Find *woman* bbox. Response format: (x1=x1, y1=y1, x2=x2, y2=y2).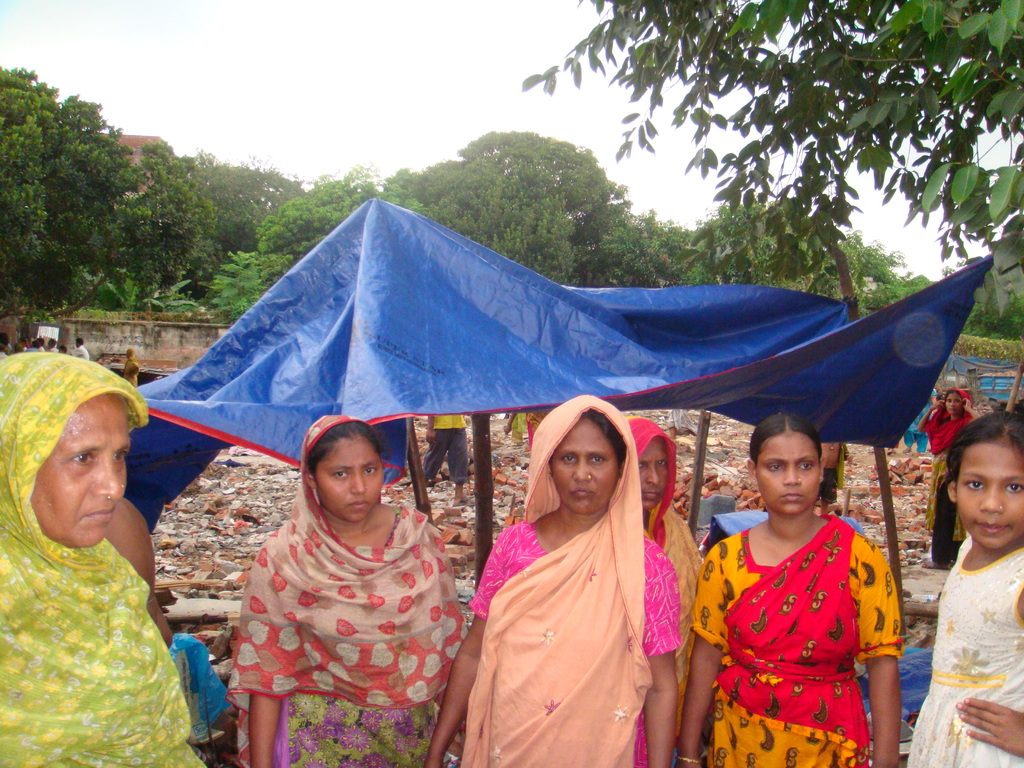
(x1=676, y1=413, x2=904, y2=767).
